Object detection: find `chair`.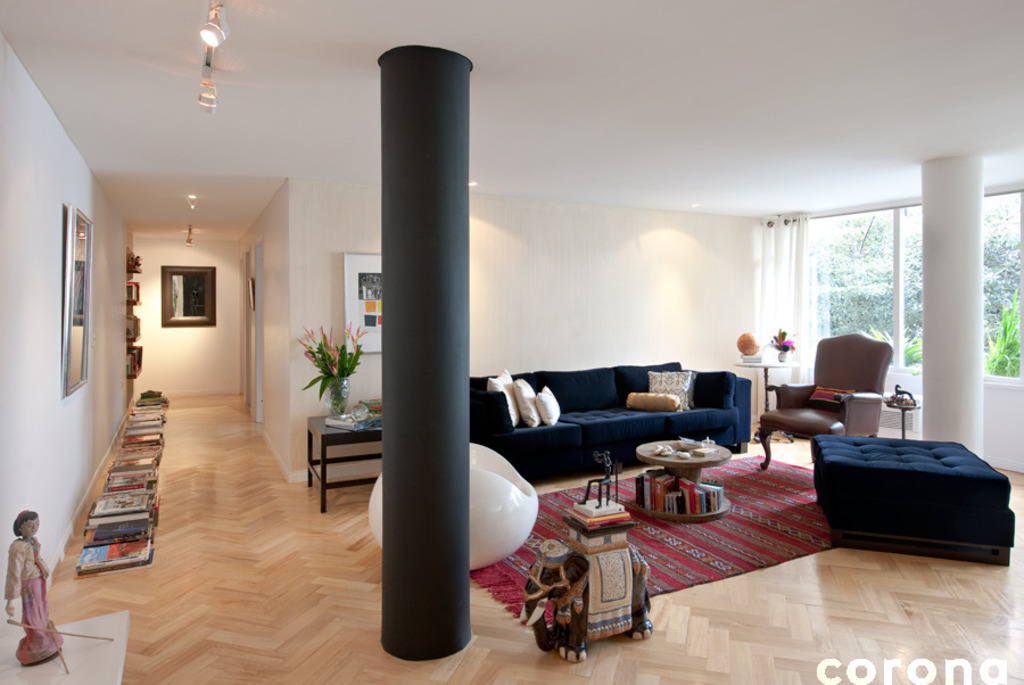
select_region(760, 348, 907, 486).
